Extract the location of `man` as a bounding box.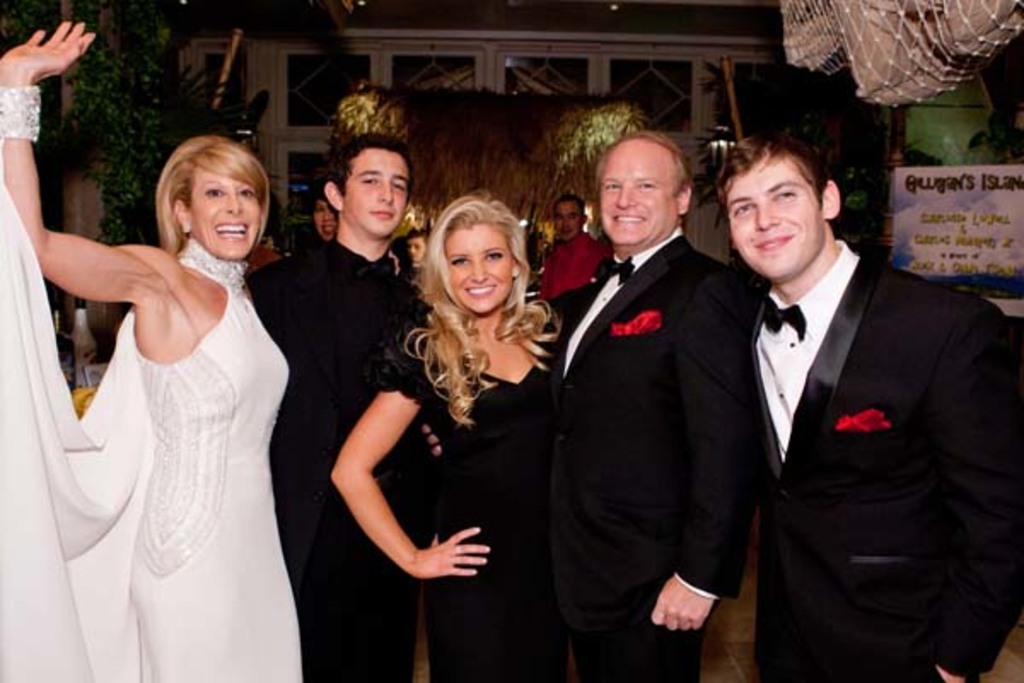
locate(538, 130, 753, 681).
